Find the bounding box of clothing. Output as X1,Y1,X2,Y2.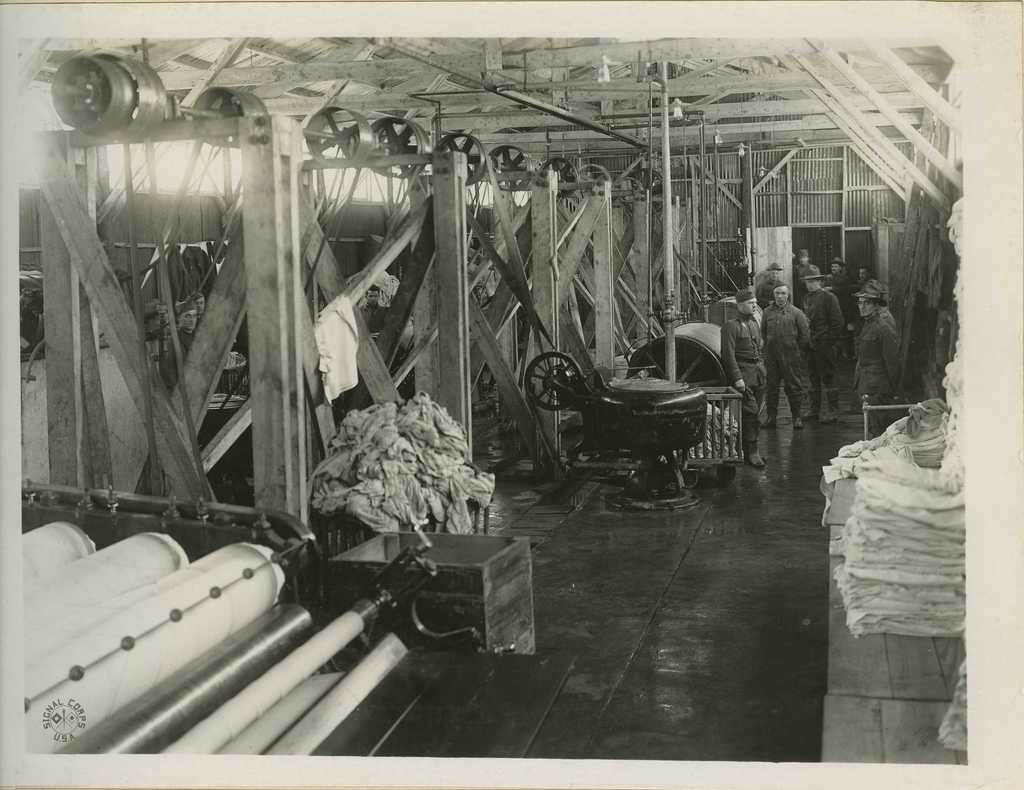
852,306,900,440.
